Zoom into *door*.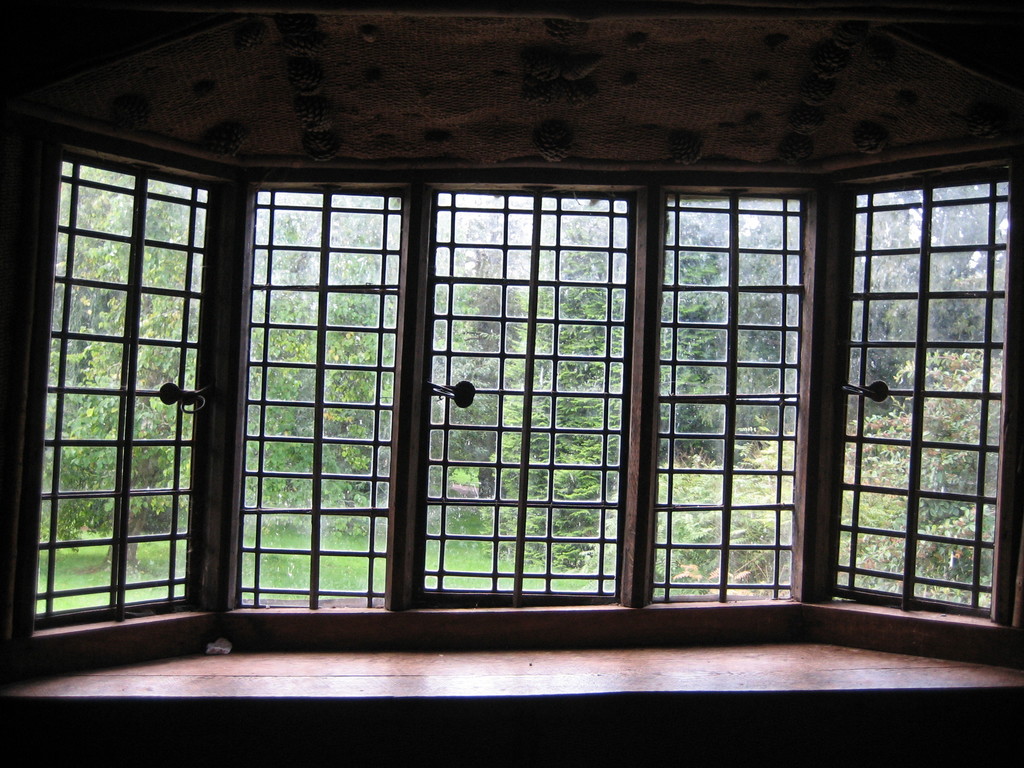
Zoom target: 404:178:634:606.
